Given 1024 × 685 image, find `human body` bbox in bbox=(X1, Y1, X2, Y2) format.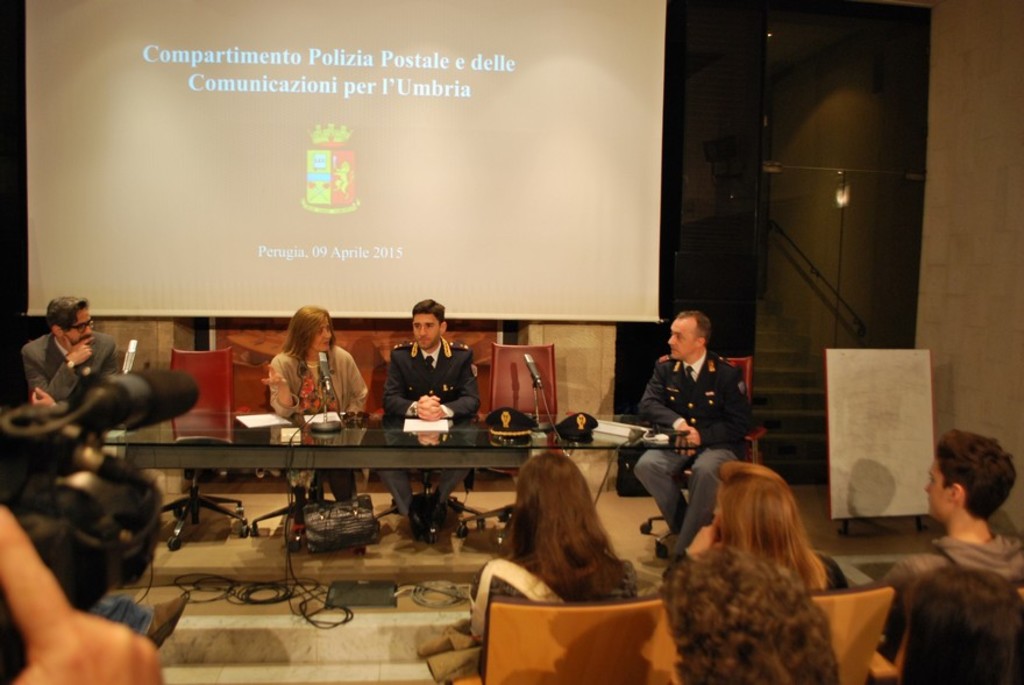
bbox=(16, 333, 115, 447).
